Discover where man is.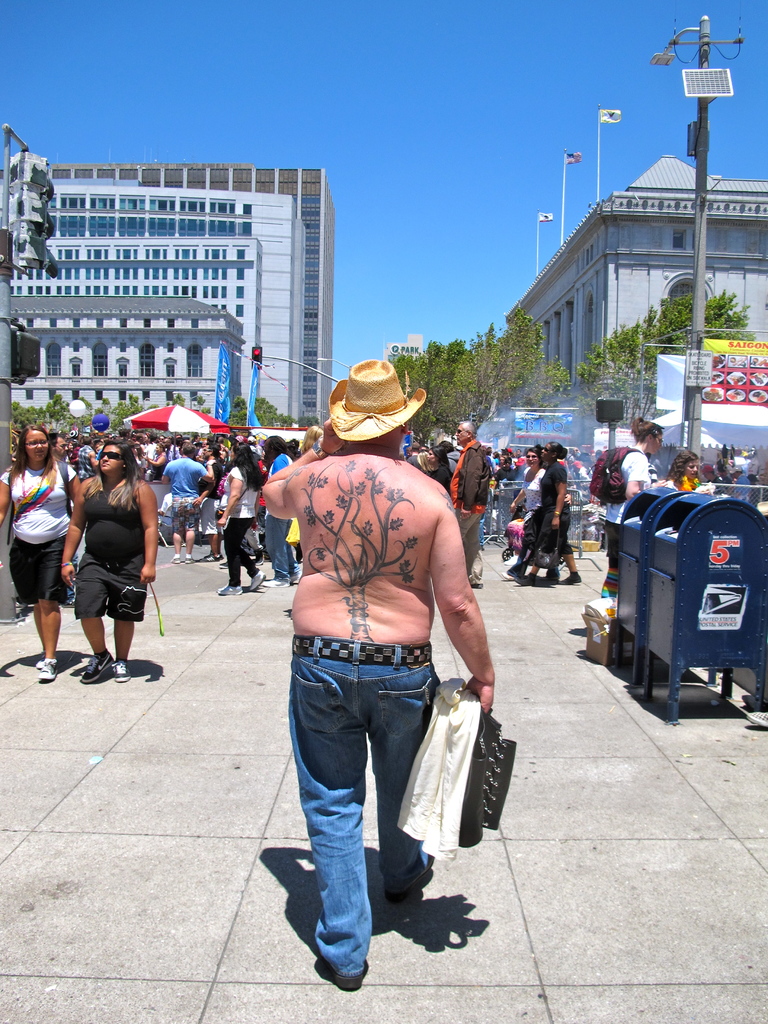
Discovered at bbox(577, 399, 660, 585).
